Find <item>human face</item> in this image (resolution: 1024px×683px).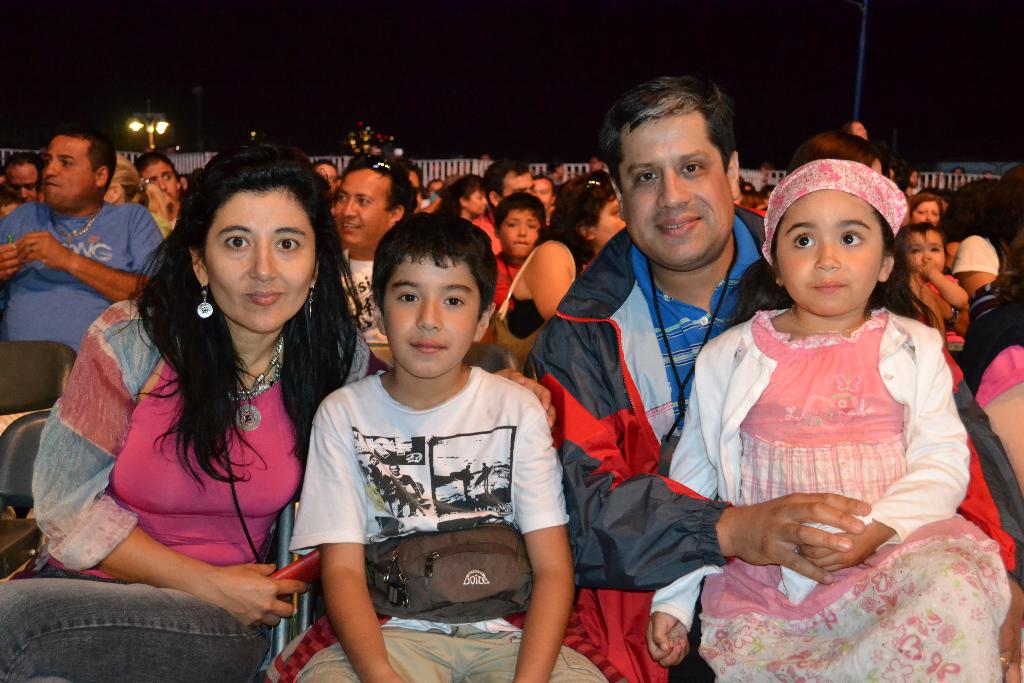
[left=468, top=189, right=486, bottom=218].
